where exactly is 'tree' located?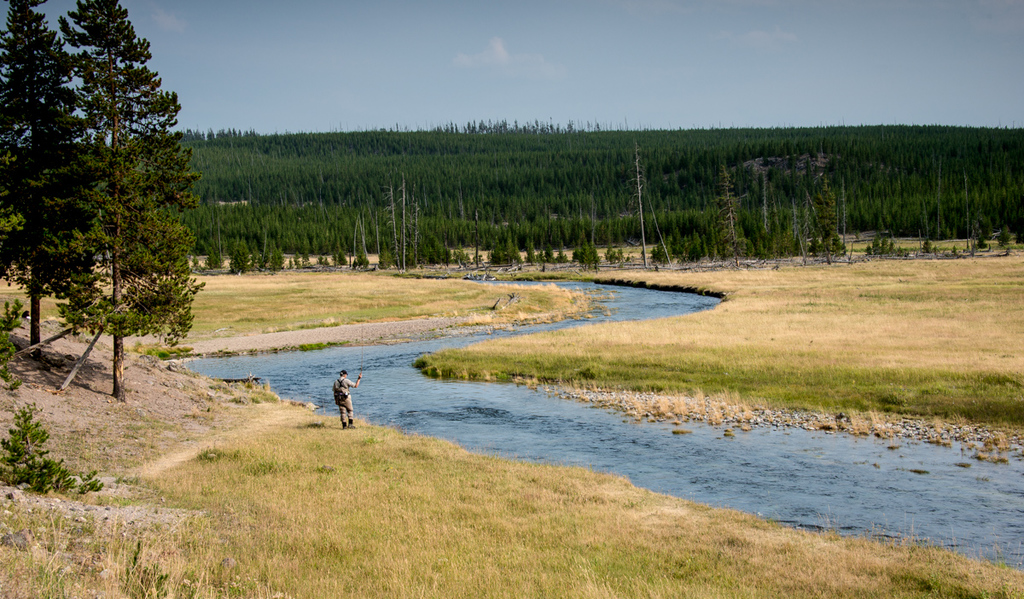
Its bounding box is [817,182,839,270].
